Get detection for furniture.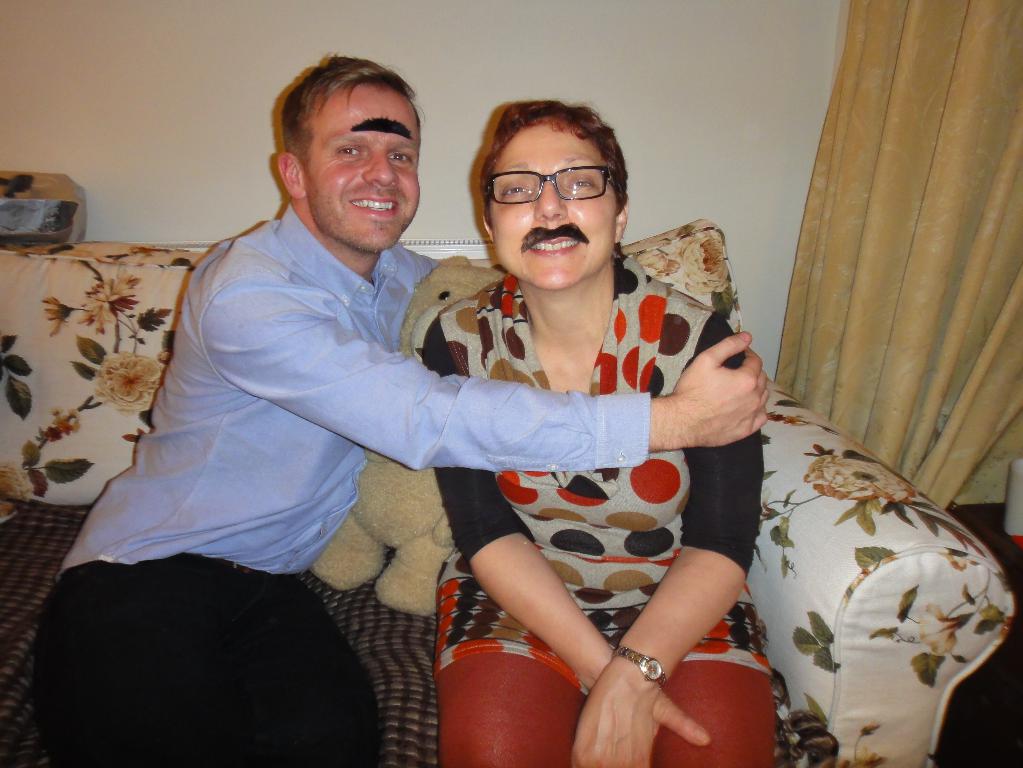
Detection: <bbox>0, 217, 1013, 767</bbox>.
